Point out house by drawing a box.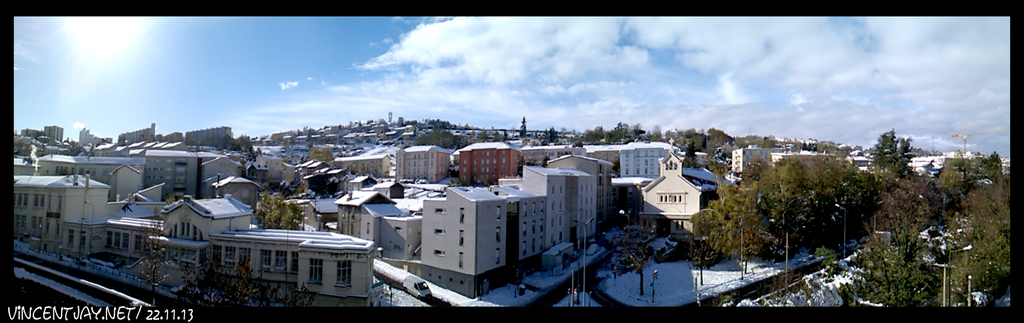
box=[106, 206, 391, 304].
